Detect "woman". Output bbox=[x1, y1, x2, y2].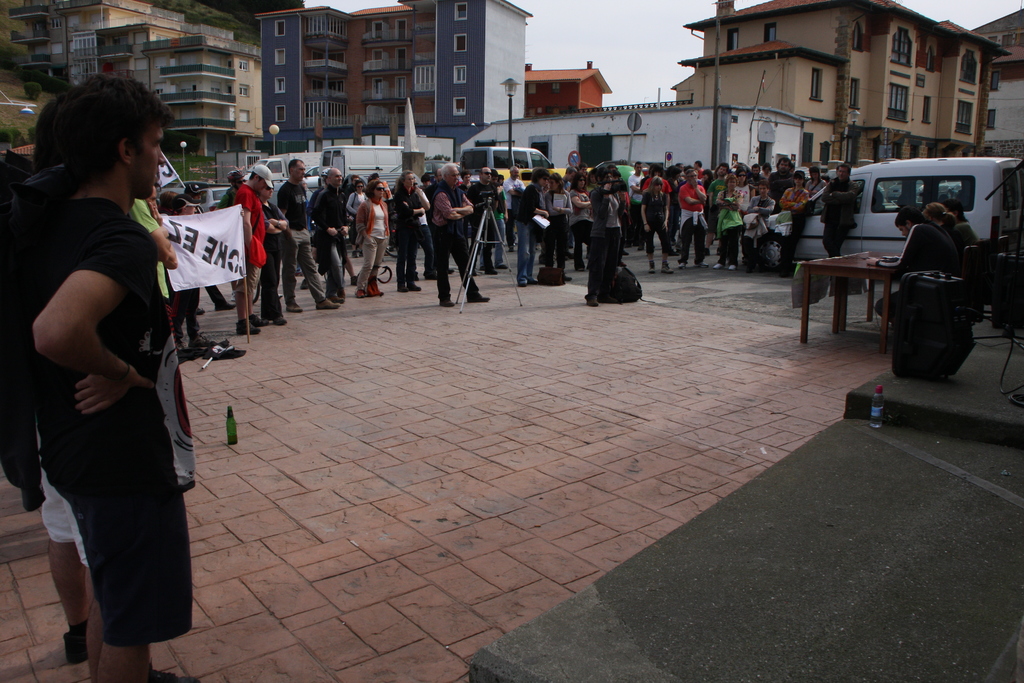
bbox=[589, 167, 626, 304].
